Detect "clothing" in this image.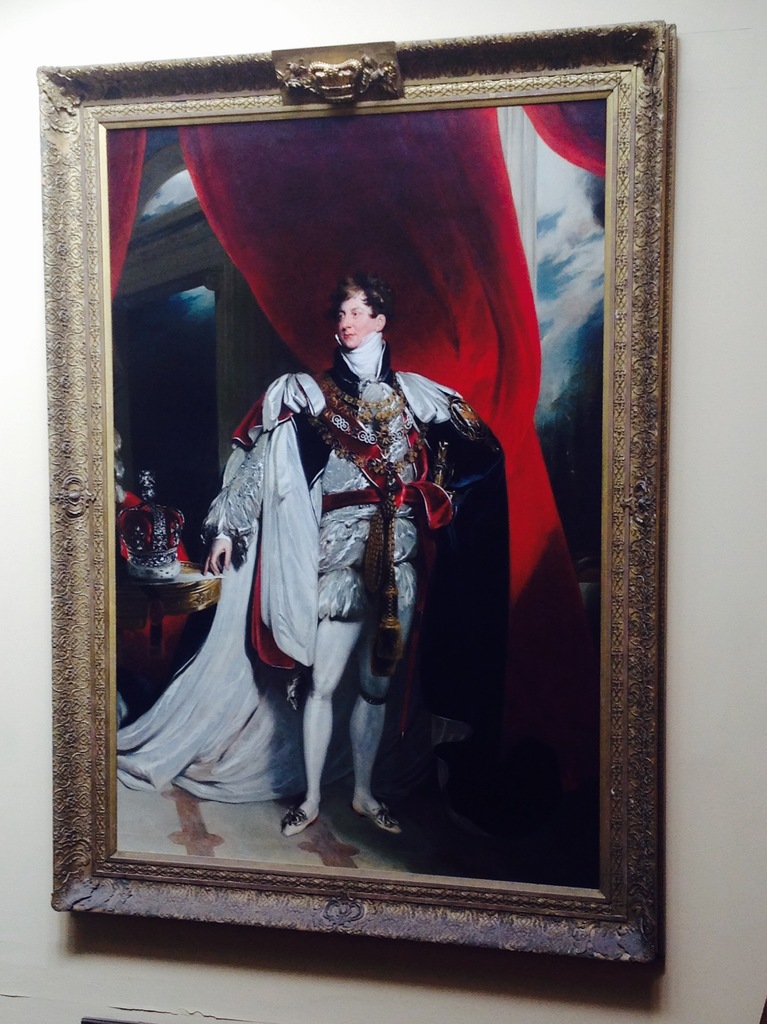
Detection: locate(306, 510, 412, 827).
